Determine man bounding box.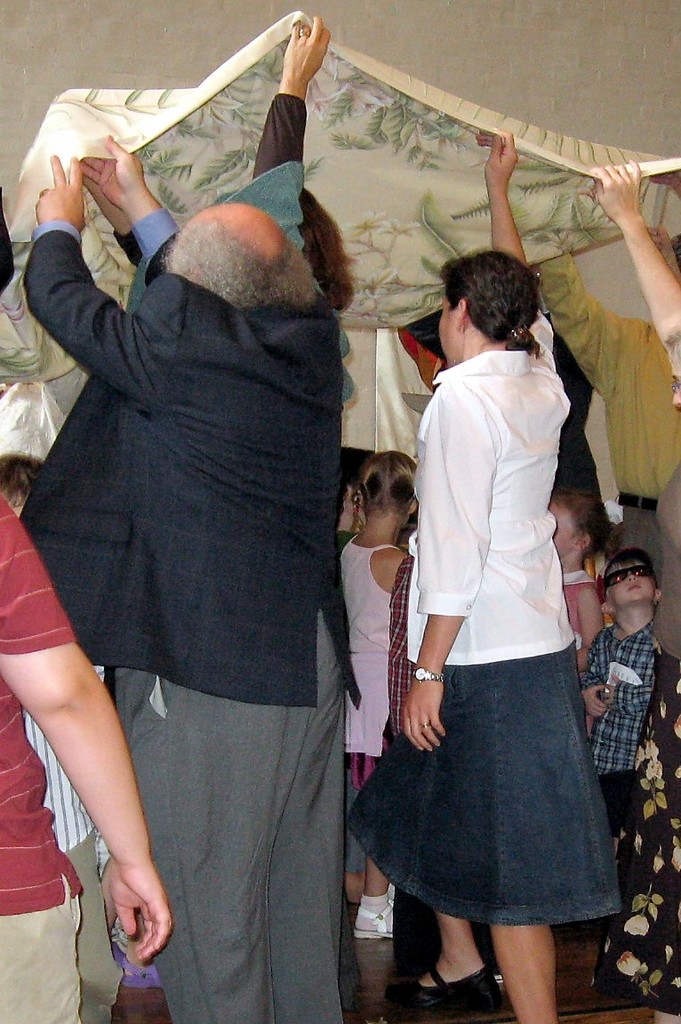
Determined: 16 58 389 1001.
